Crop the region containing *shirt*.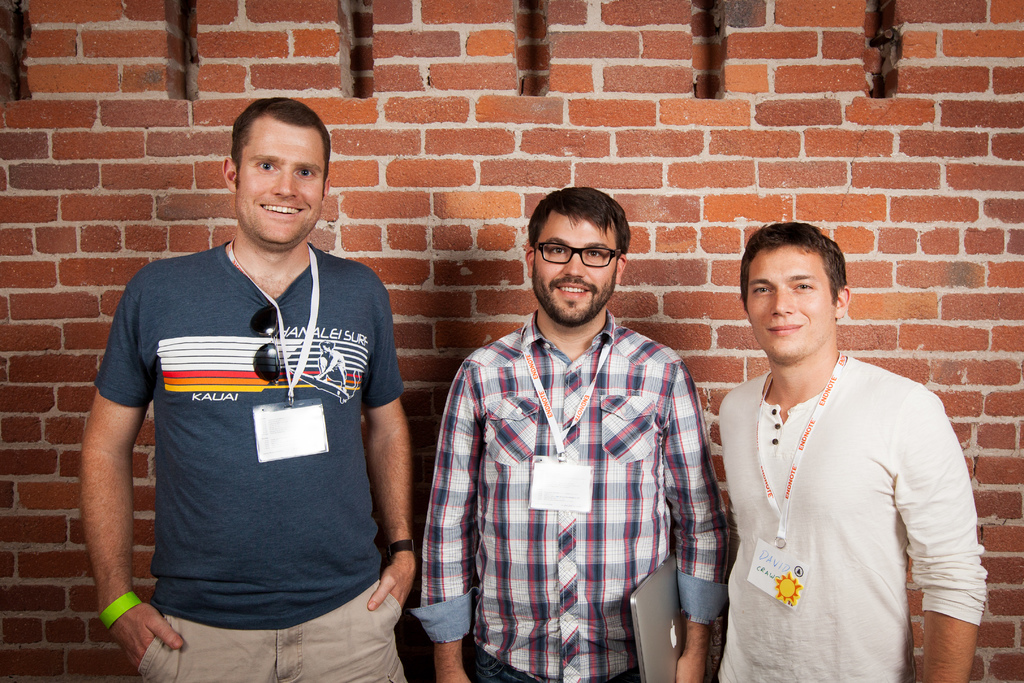
Crop region: [left=415, top=261, right=719, bottom=657].
